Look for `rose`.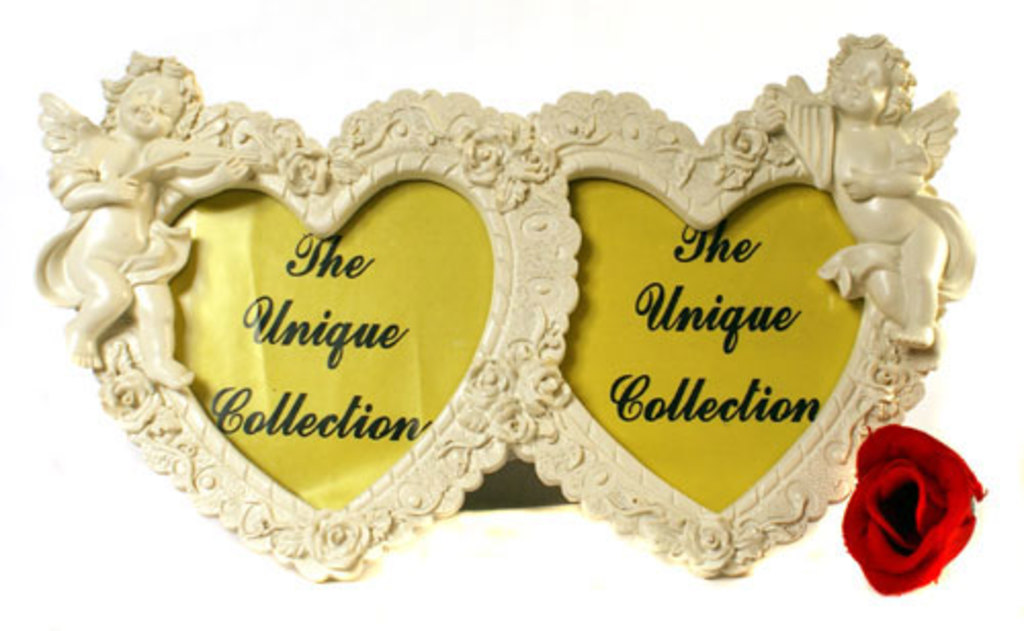
Found: l=514, t=359, r=571, b=410.
